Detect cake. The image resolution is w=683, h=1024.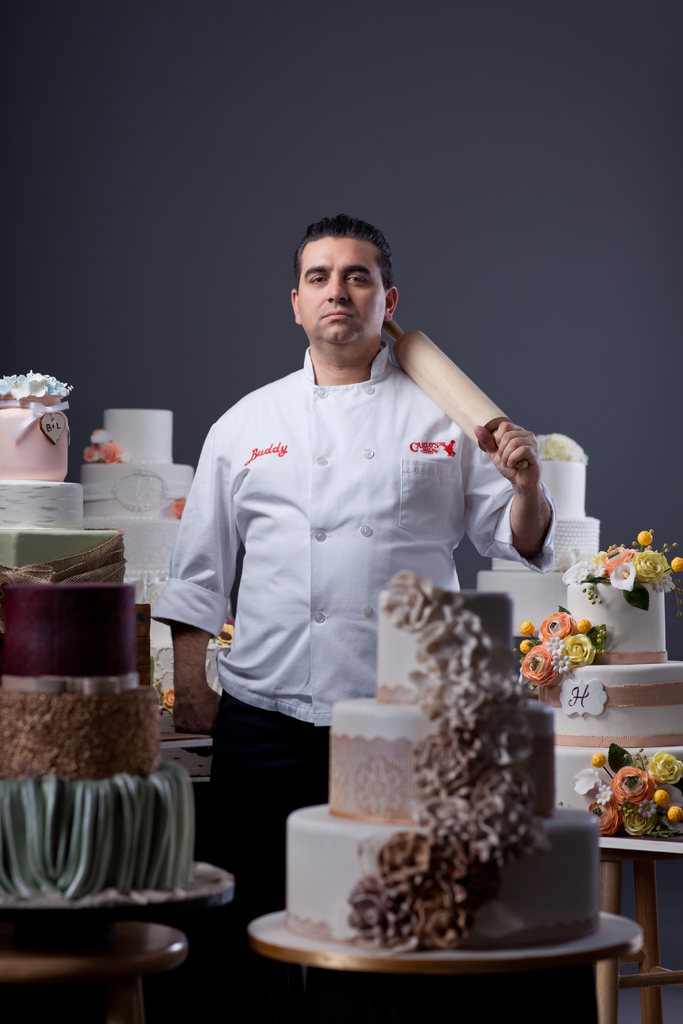
region(286, 576, 604, 950).
